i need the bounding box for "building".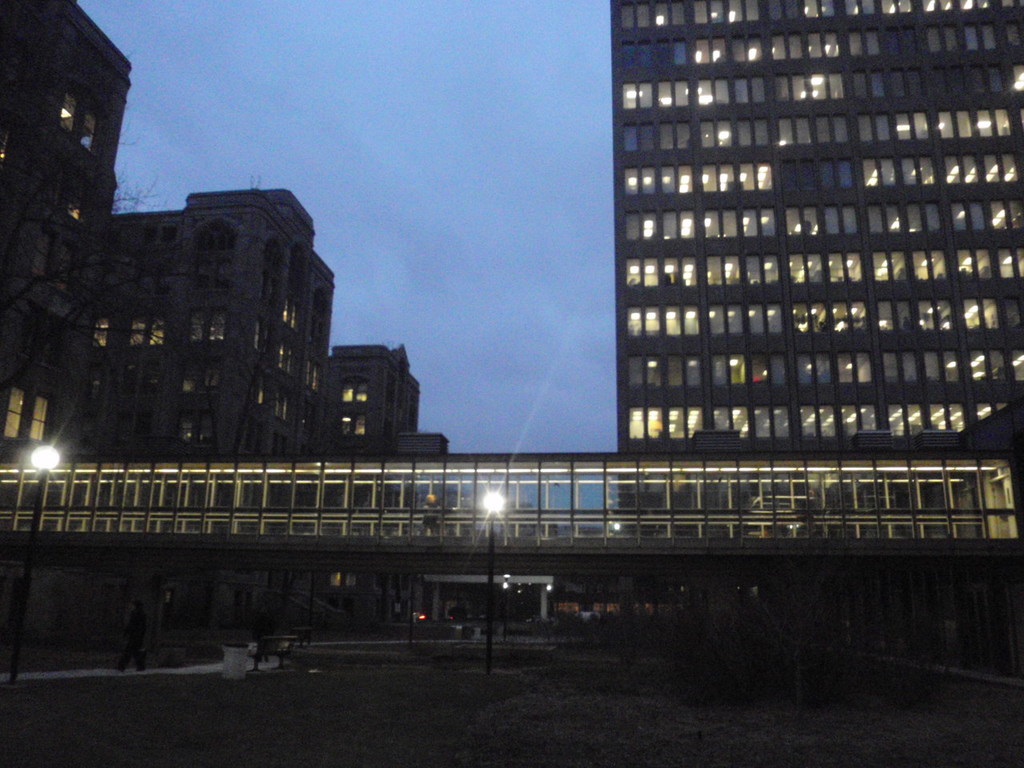
Here it is: <bbox>611, 0, 1023, 534</bbox>.
